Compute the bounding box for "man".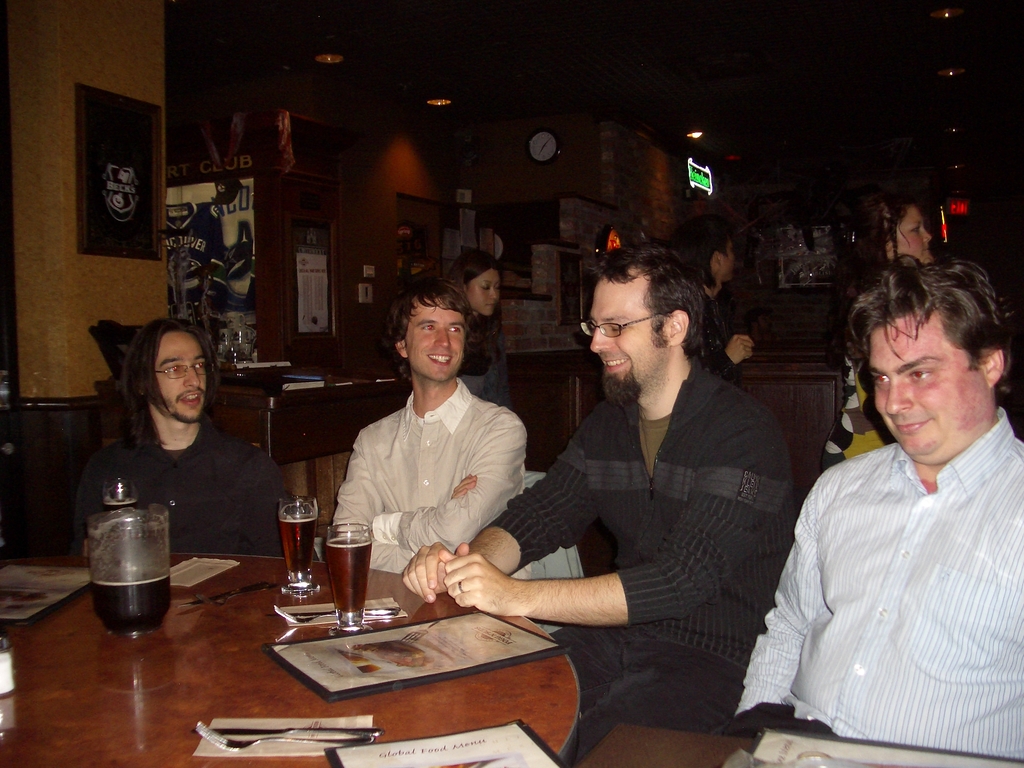
crop(746, 255, 1023, 767).
